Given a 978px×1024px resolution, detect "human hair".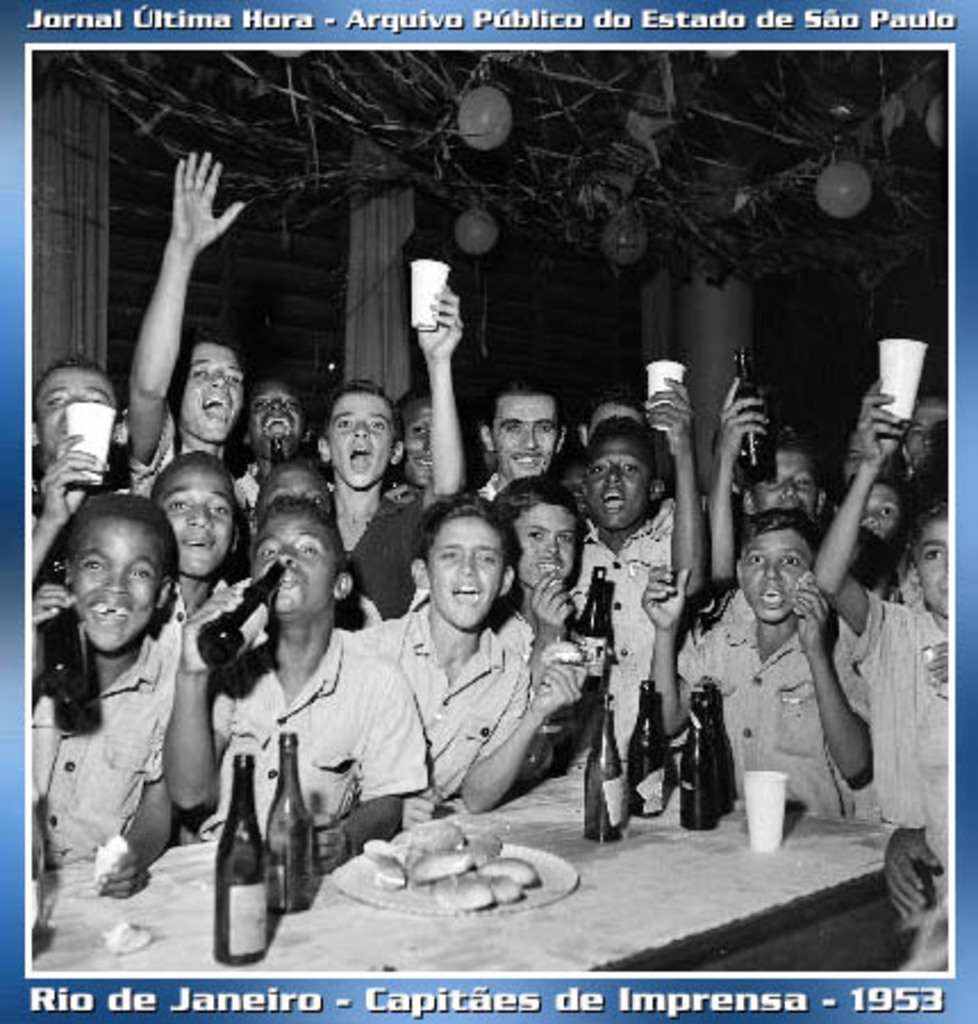
907:492:948:548.
